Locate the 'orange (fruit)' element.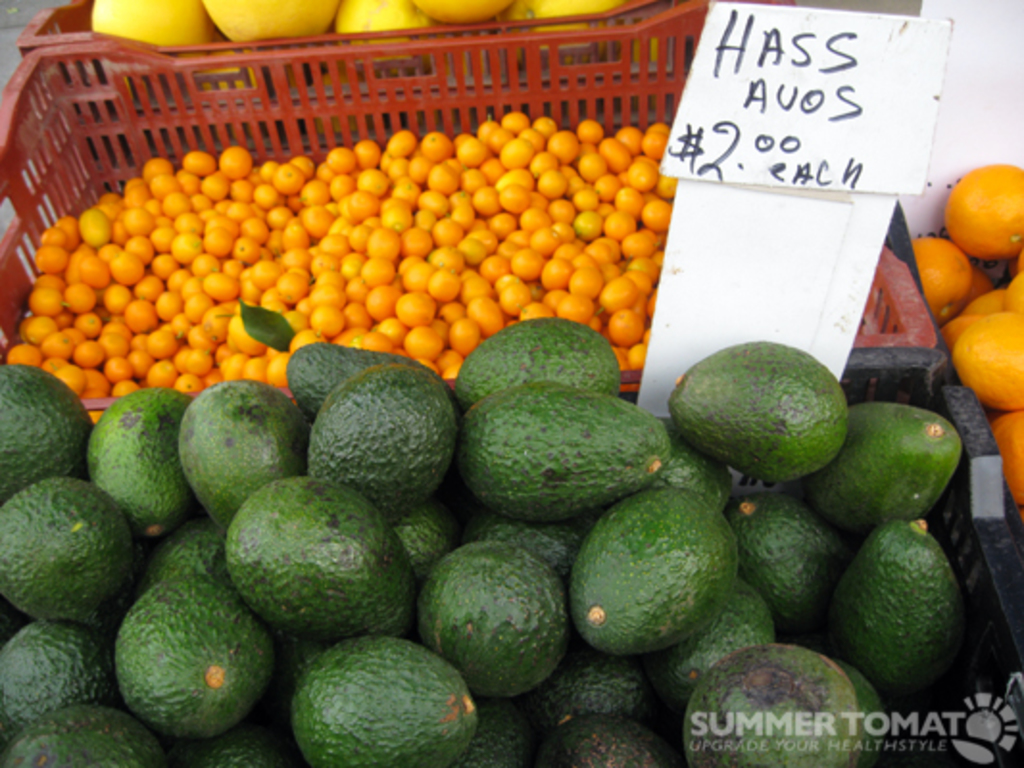
Element bbox: crop(409, 217, 444, 250).
